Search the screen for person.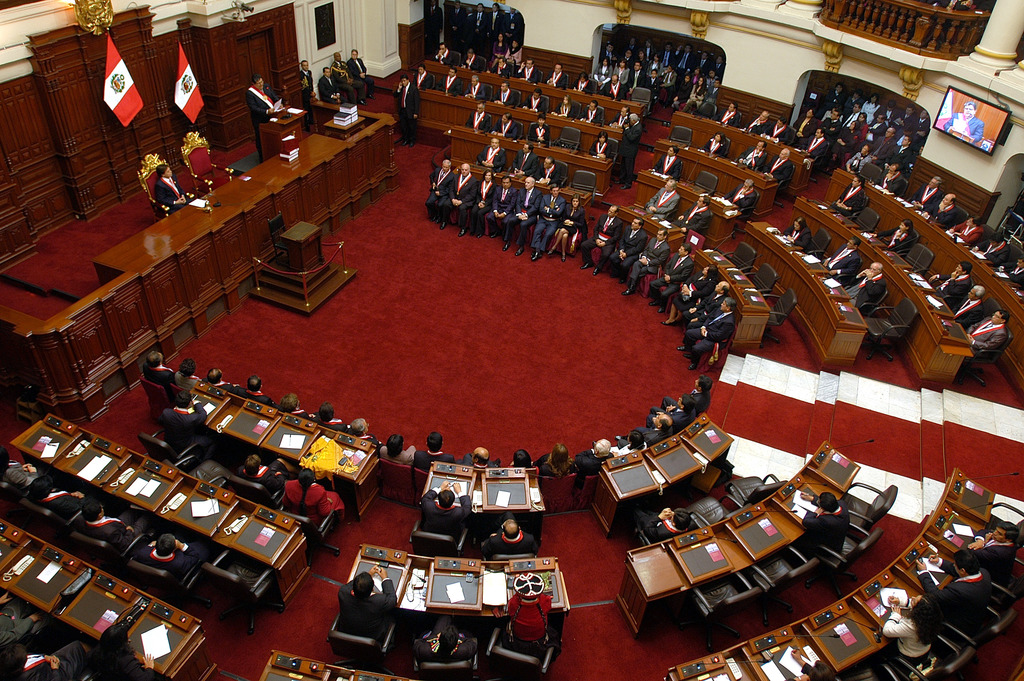
Found at <bbox>0, 633, 111, 680</bbox>.
